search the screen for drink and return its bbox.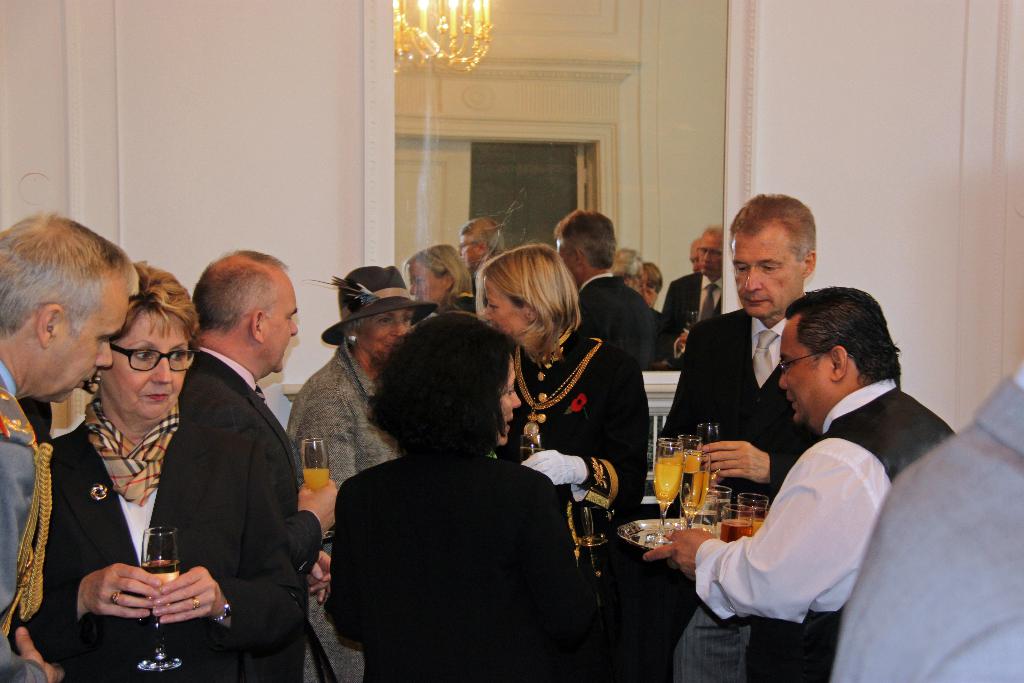
Found: (left=724, top=503, right=745, bottom=545).
